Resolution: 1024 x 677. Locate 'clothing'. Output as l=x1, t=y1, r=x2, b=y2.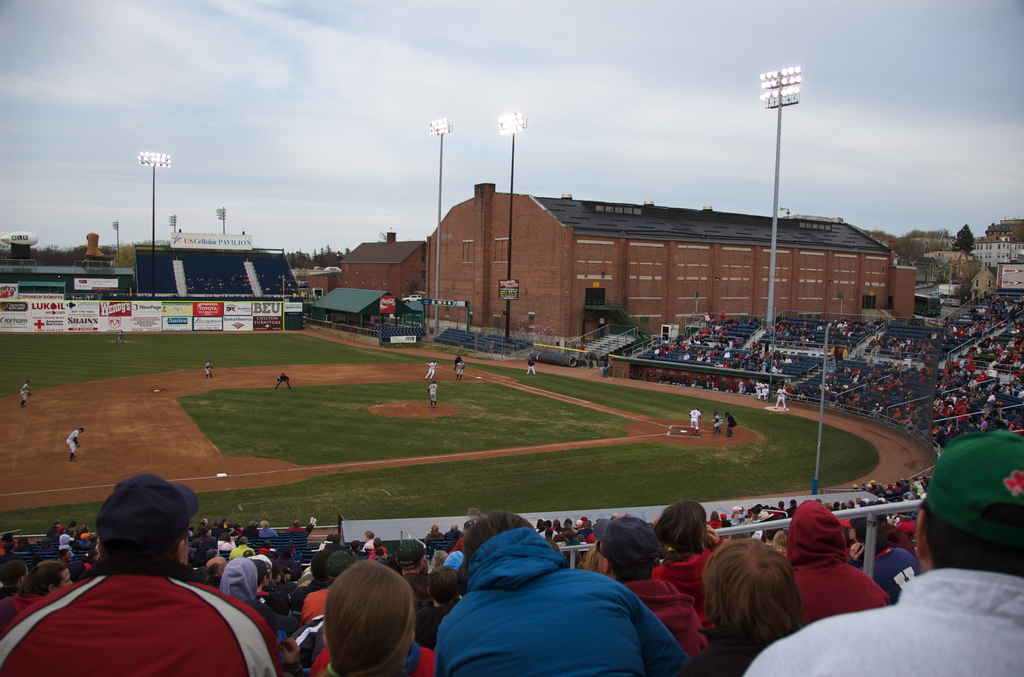
l=527, t=361, r=535, b=371.
